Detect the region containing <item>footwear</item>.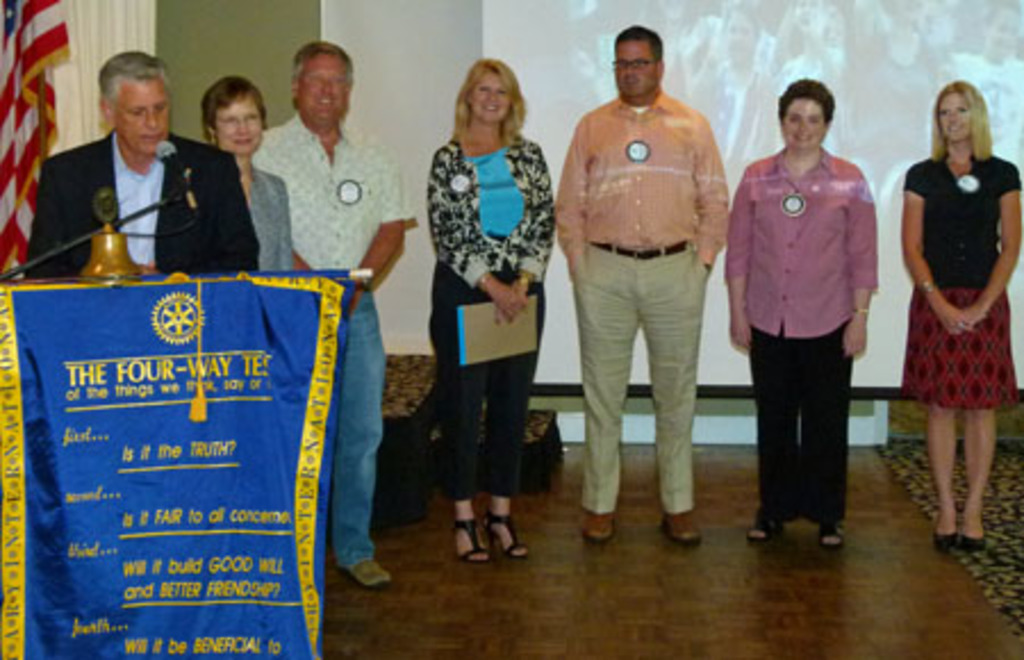
region(580, 508, 614, 542).
